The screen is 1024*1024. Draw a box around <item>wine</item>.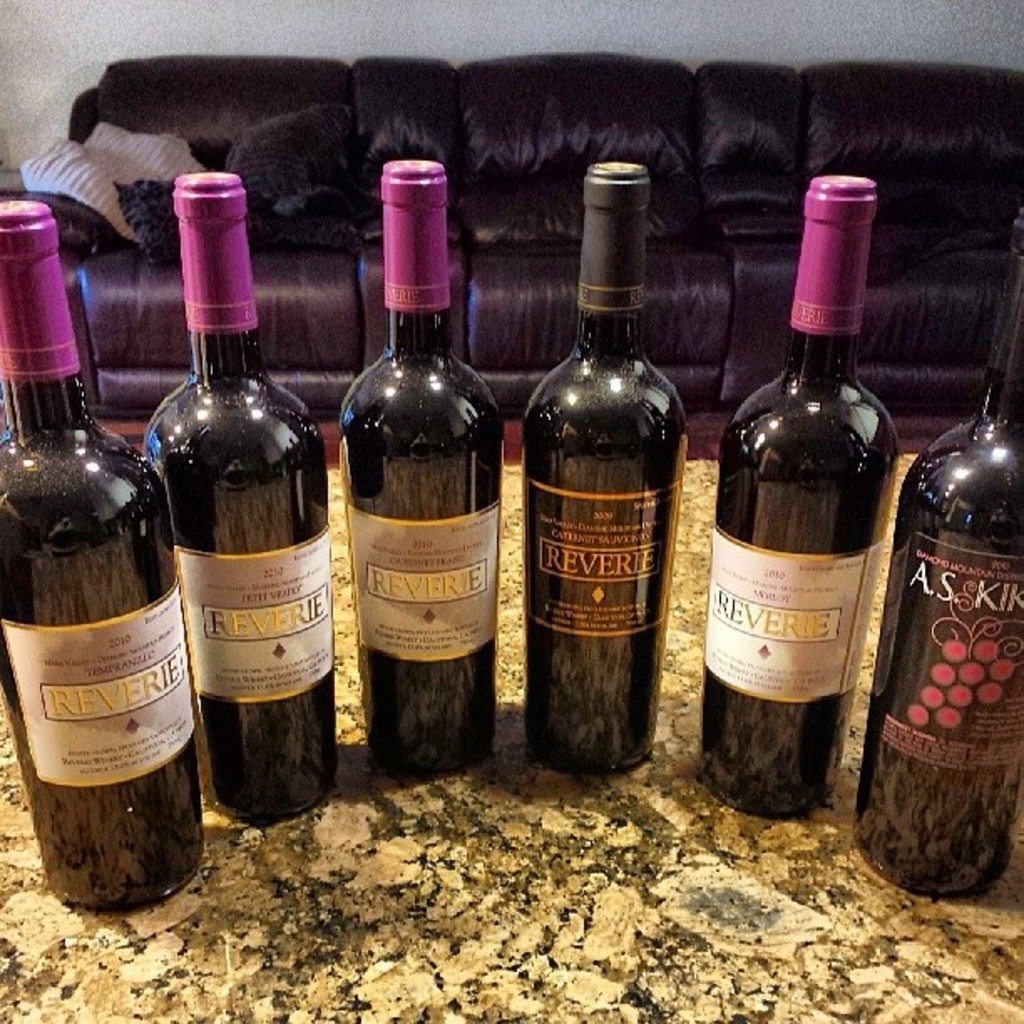
{"left": 144, "top": 171, "right": 338, "bottom": 823}.
